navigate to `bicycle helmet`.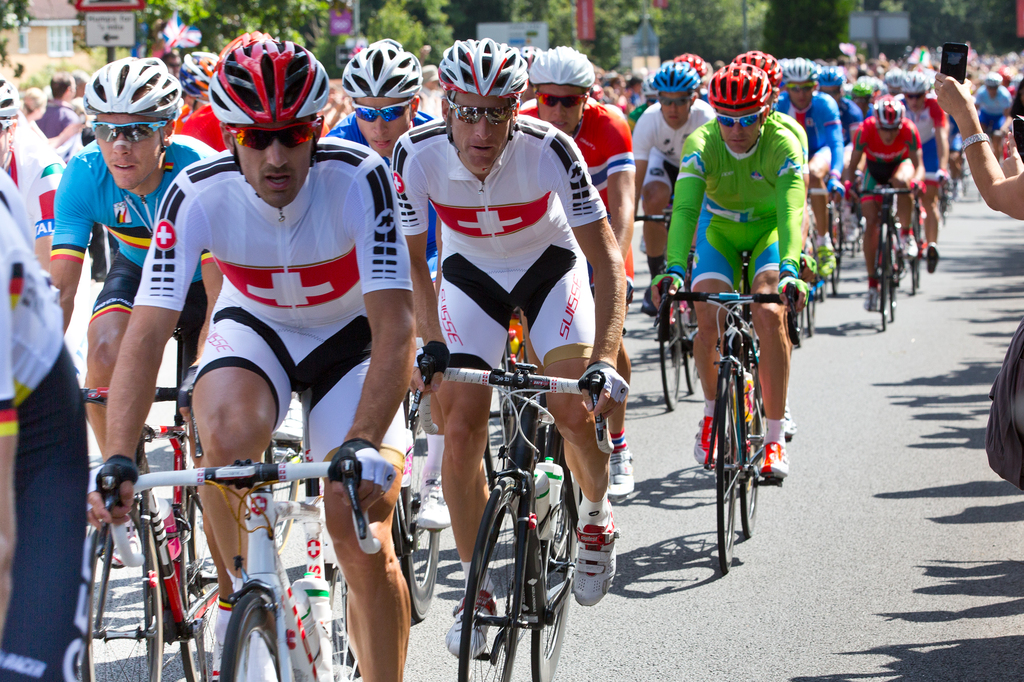
Navigation target: left=527, top=46, right=595, bottom=84.
